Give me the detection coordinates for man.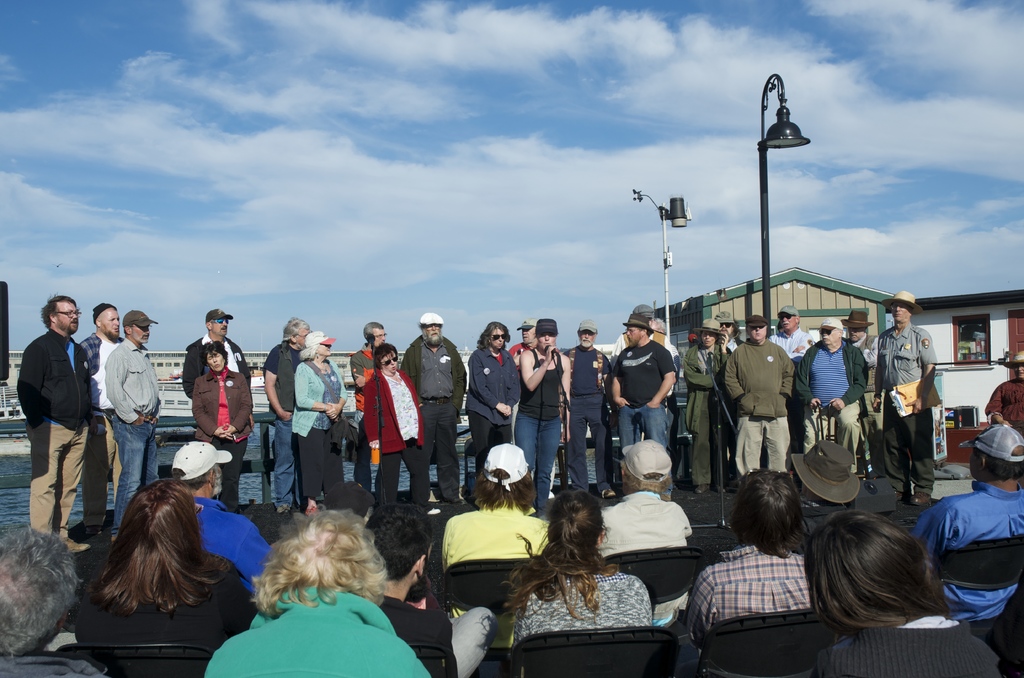
locate(801, 316, 867, 464).
